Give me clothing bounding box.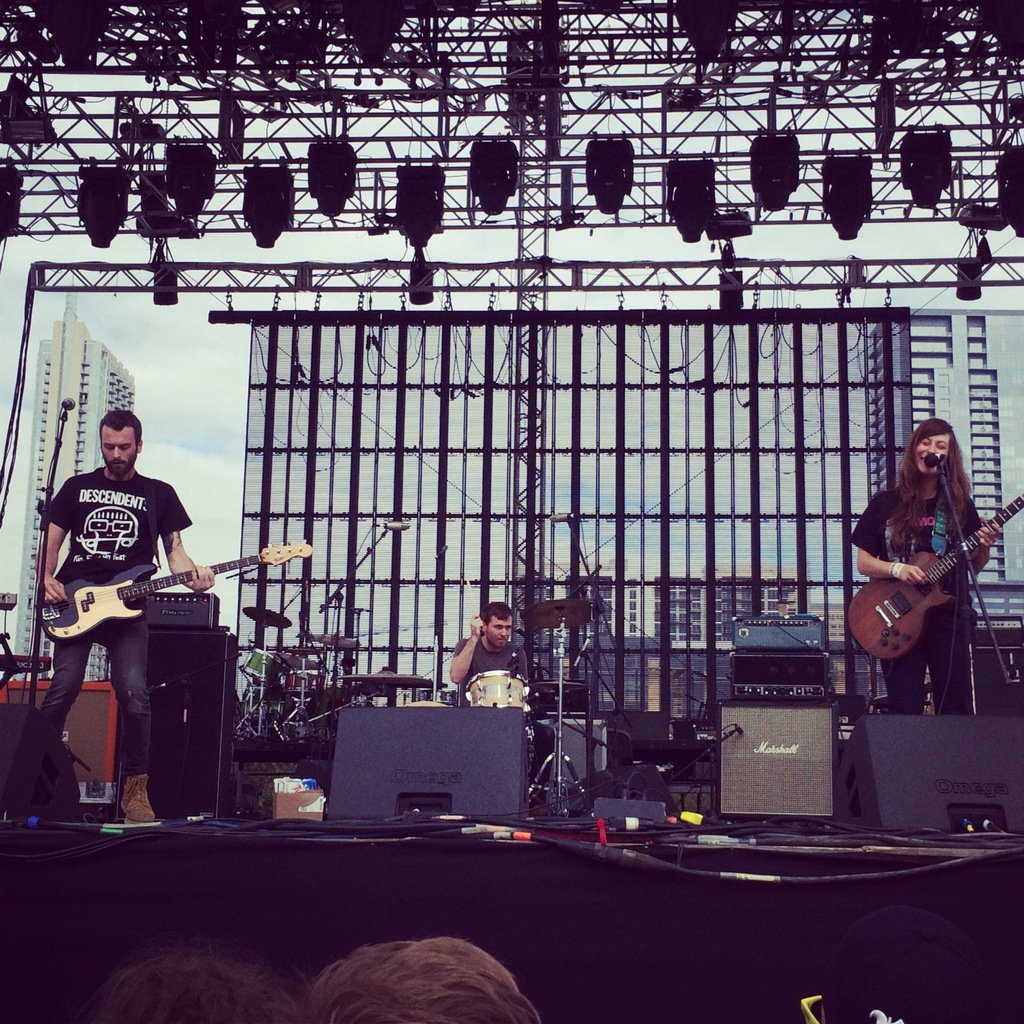
28/463/189/774.
